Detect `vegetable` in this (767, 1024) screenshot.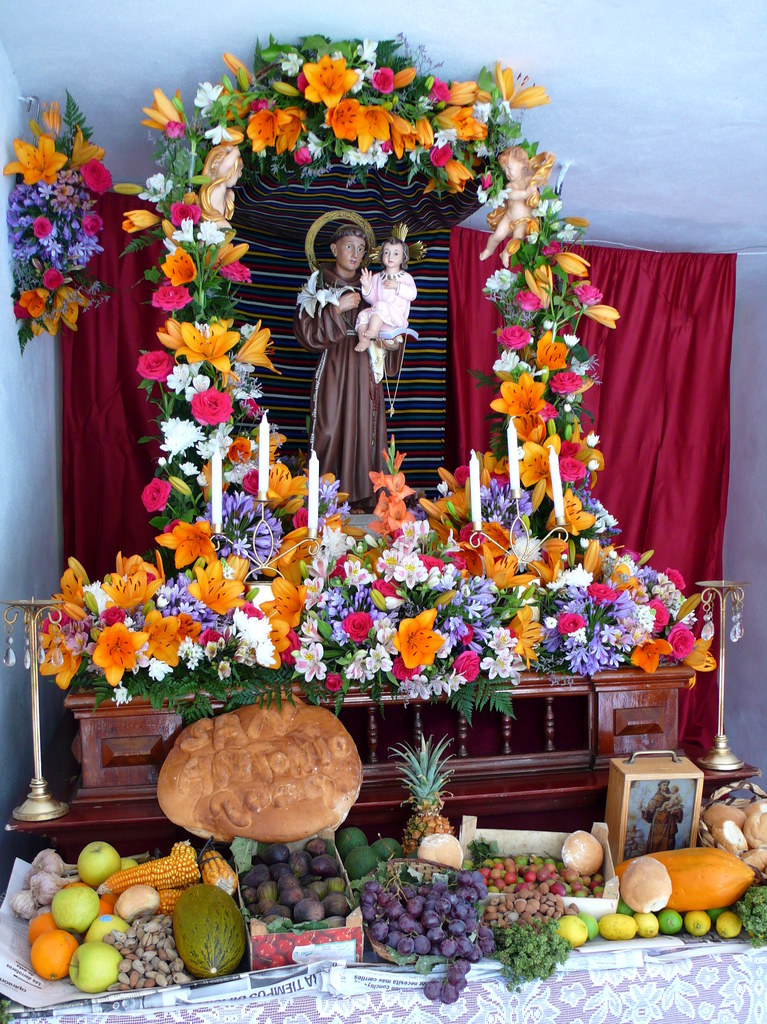
Detection: {"left": 162, "top": 837, "right": 197, "bottom": 884}.
